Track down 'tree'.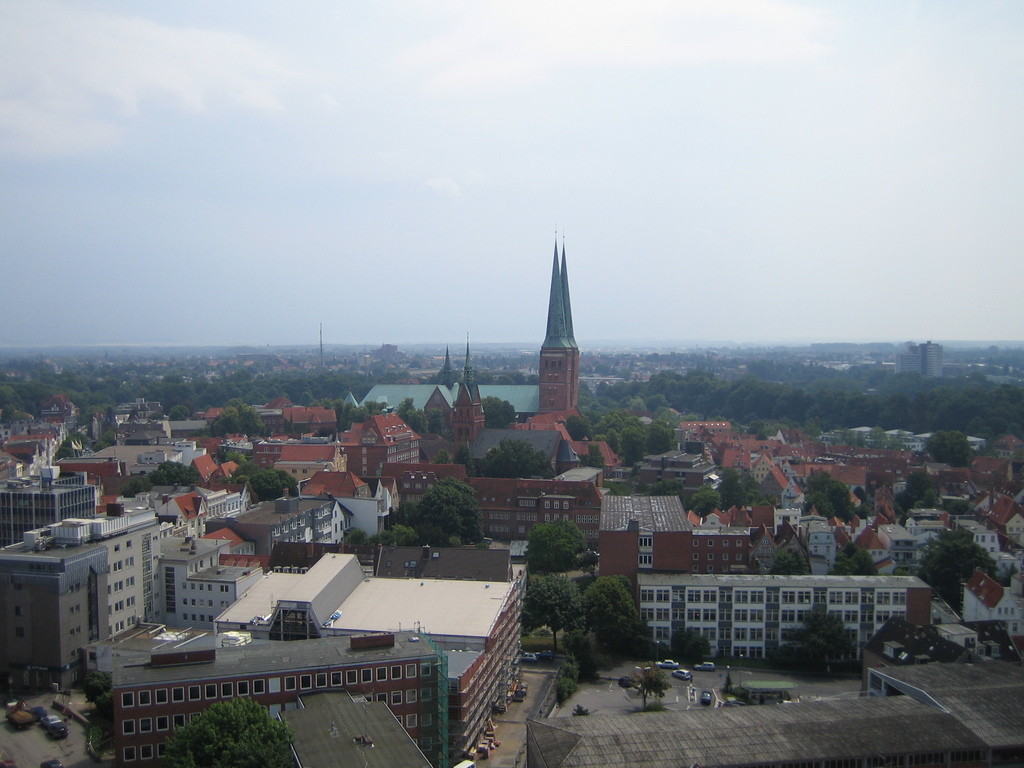
Tracked to l=521, t=516, r=599, b=566.
